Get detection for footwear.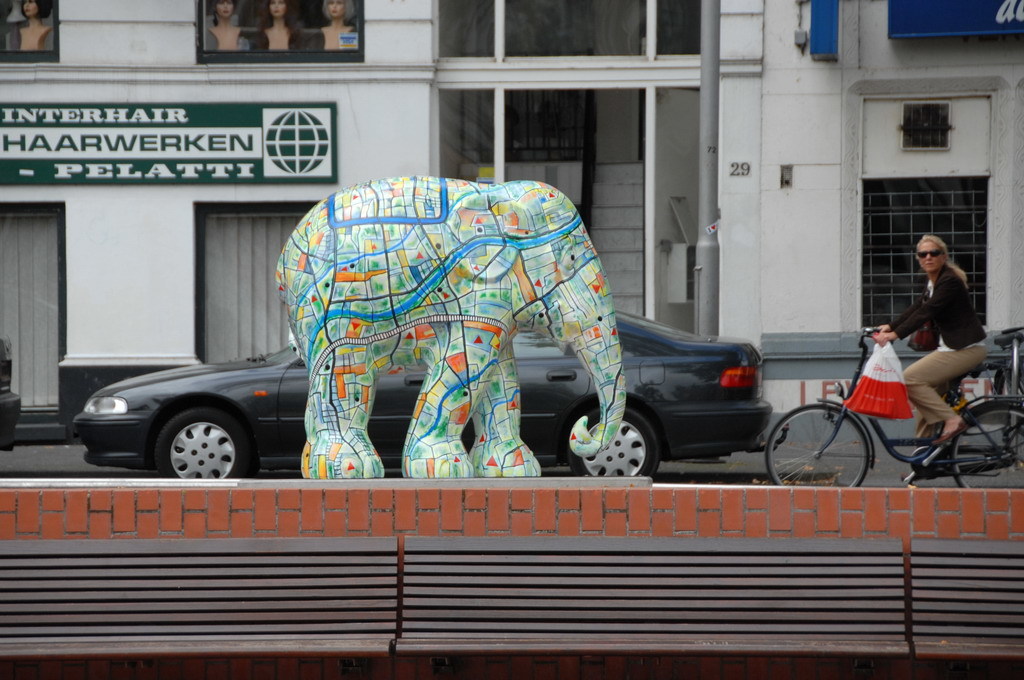
Detection: [left=904, top=462, right=920, bottom=482].
